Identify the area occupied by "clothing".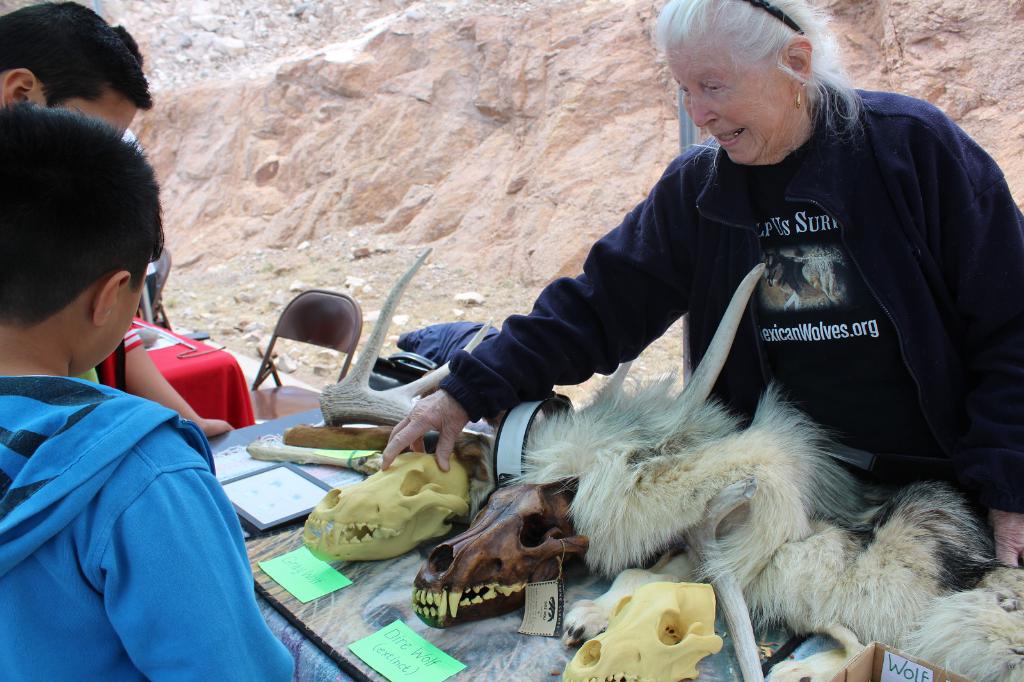
Area: region(120, 131, 152, 308).
